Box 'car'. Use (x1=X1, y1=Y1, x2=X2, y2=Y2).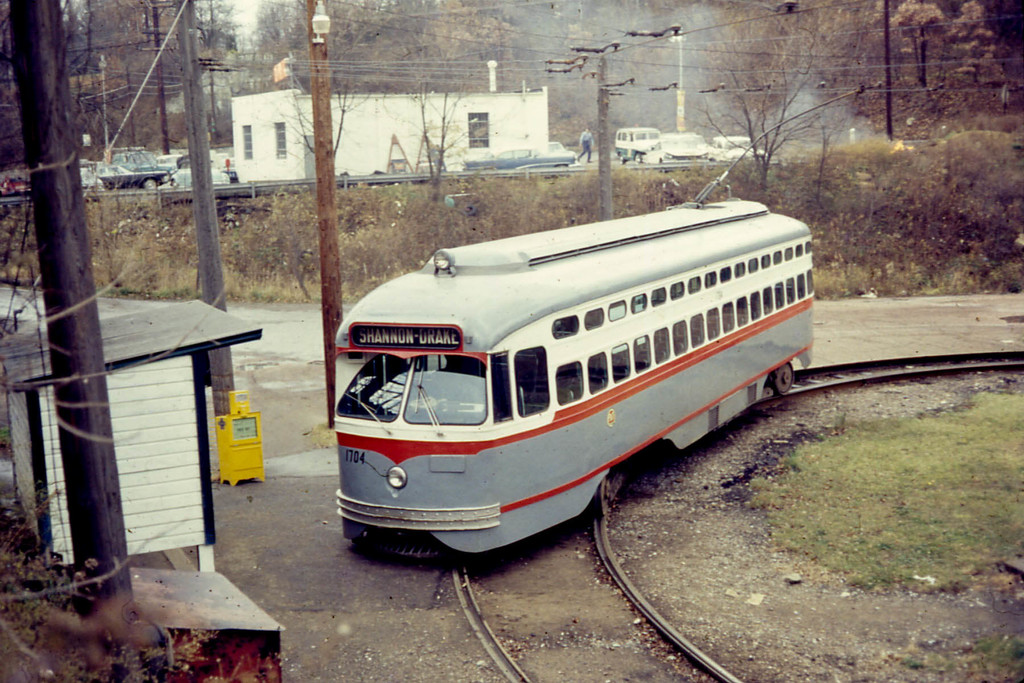
(x1=655, y1=131, x2=708, y2=166).
